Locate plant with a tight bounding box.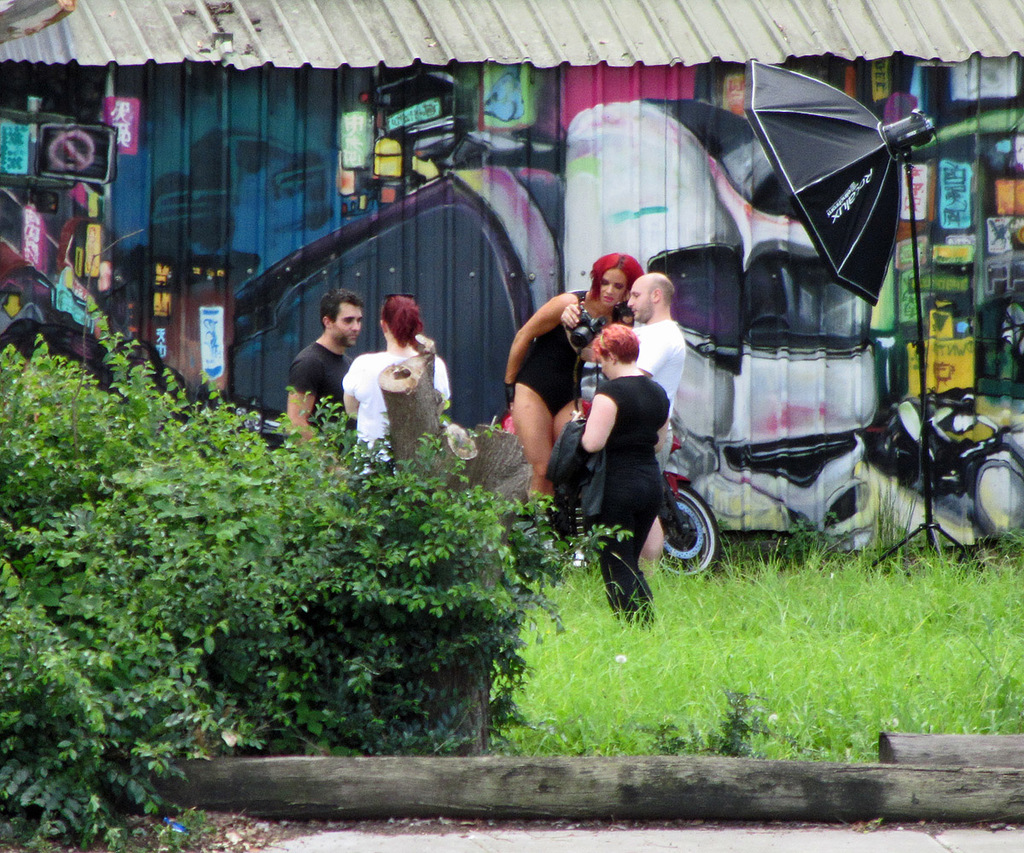
<region>0, 320, 637, 852</region>.
